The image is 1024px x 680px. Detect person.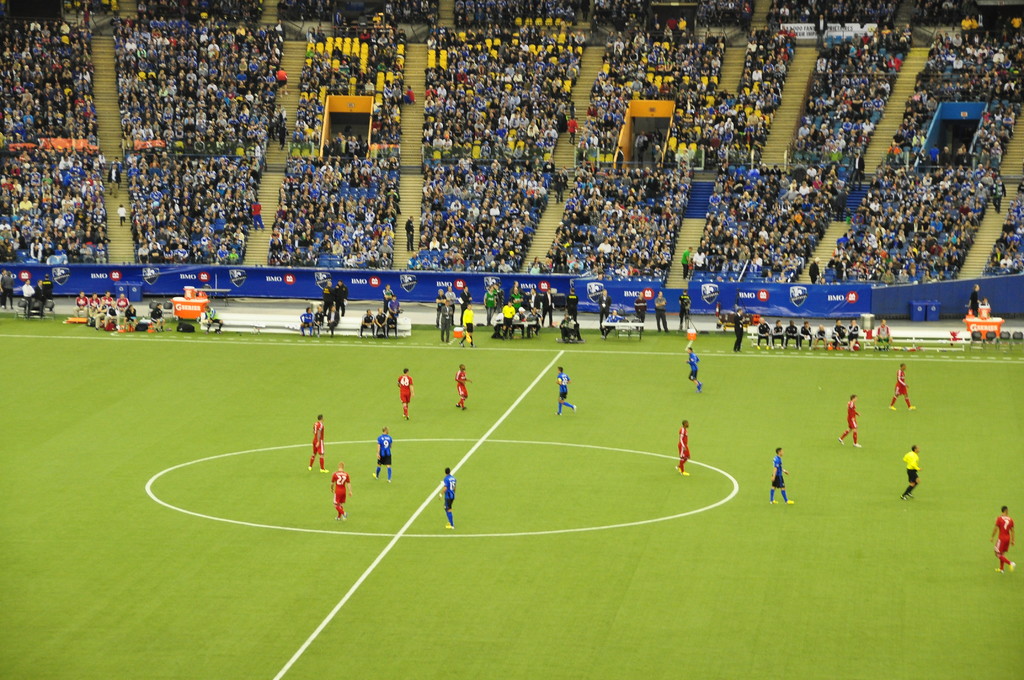
Detection: x1=0 y1=0 x2=99 y2=273.
